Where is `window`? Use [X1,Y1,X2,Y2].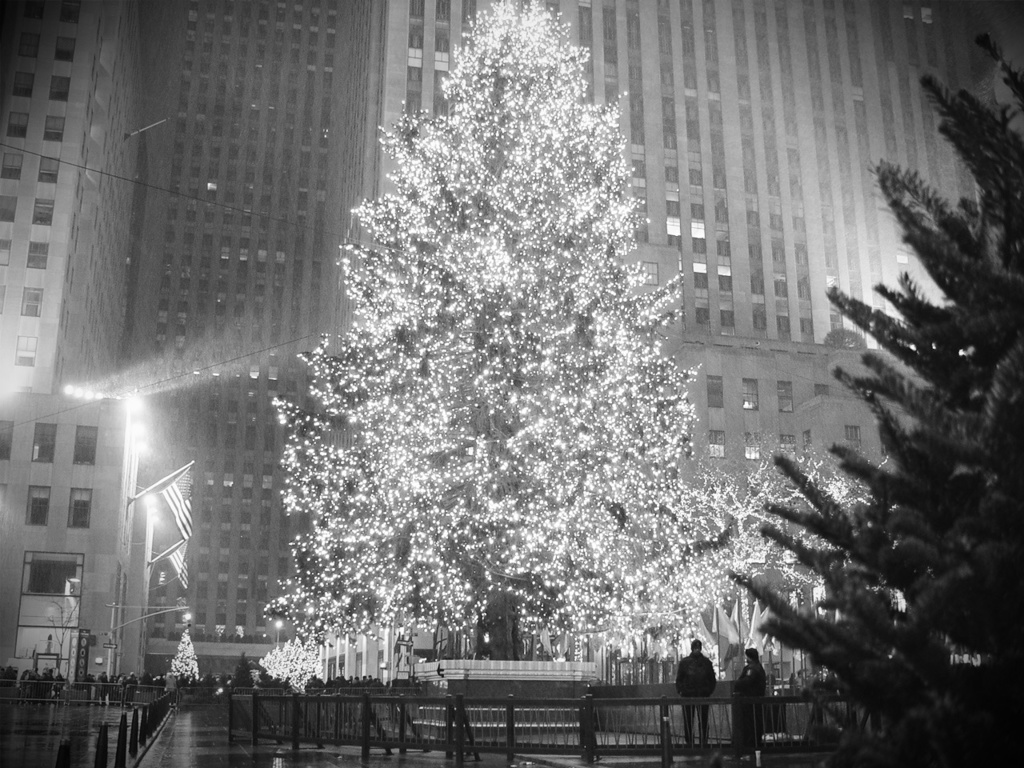
[19,485,51,523].
